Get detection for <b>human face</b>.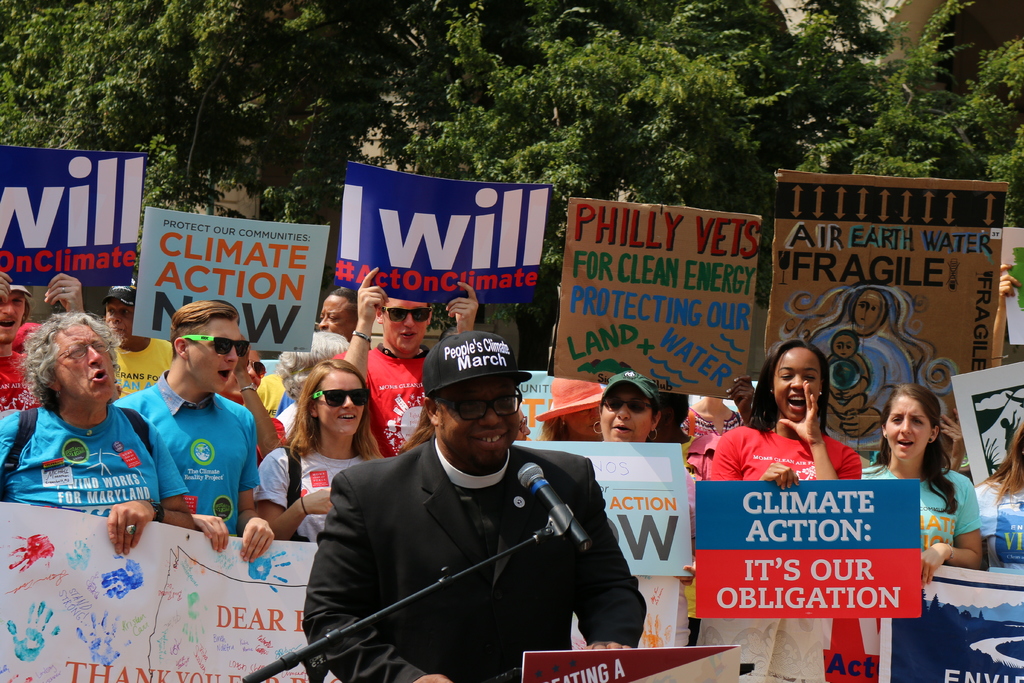
Detection: bbox(0, 286, 28, 345).
